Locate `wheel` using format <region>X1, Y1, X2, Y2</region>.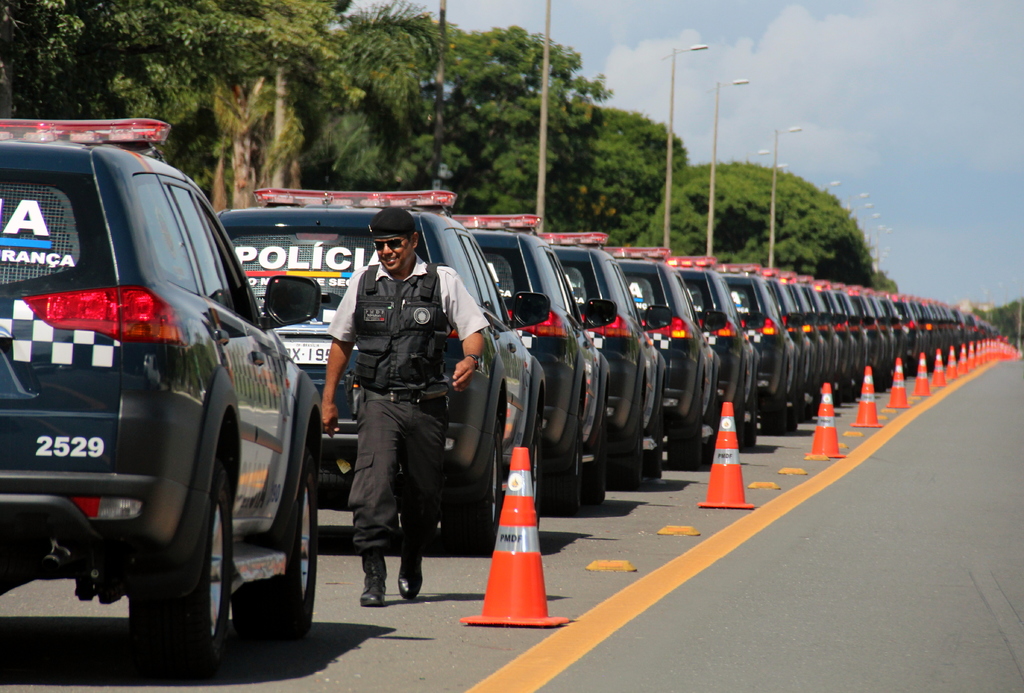
<region>528, 423, 542, 513</region>.
